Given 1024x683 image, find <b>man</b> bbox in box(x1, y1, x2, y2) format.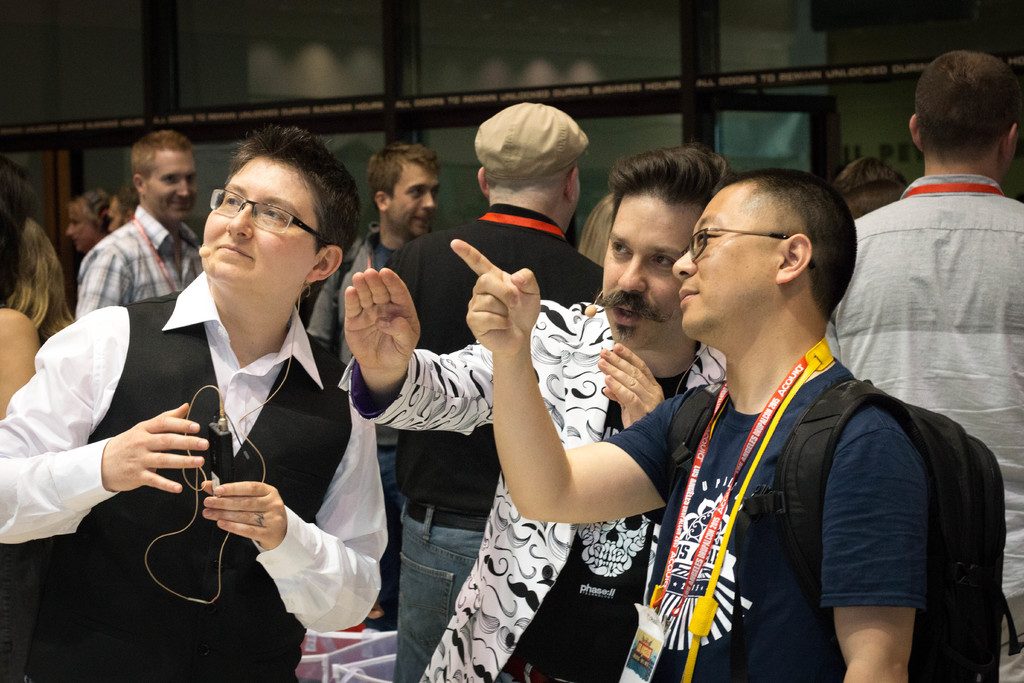
box(56, 184, 103, 281).
